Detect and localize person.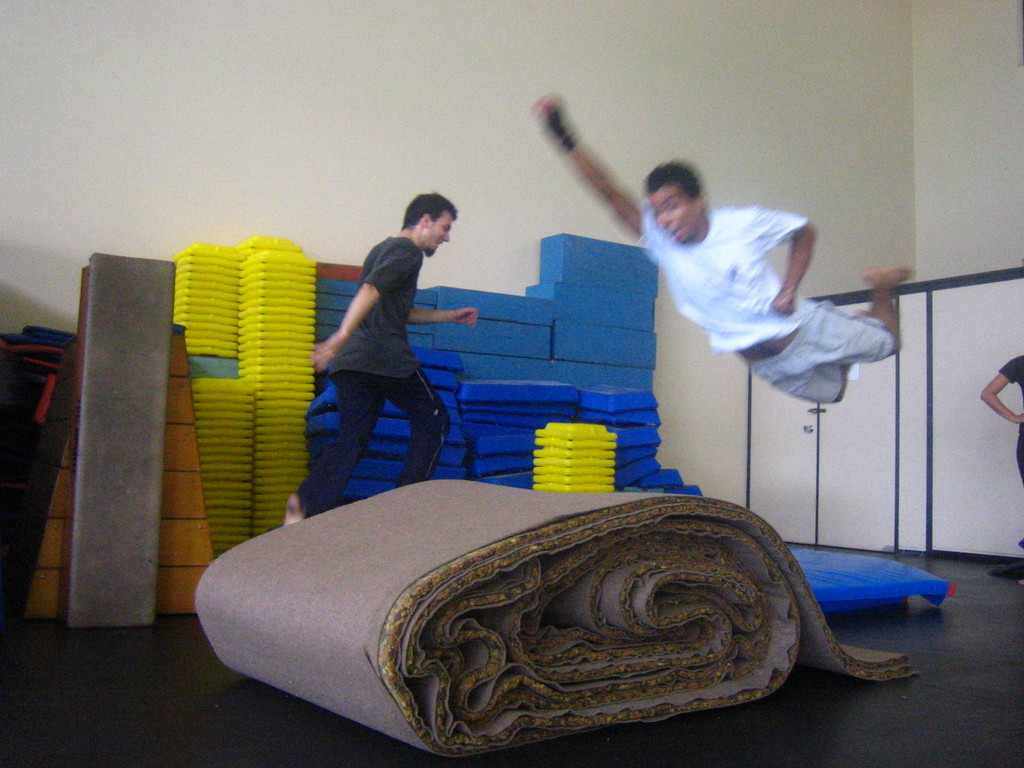
Localized at detection(282, 189, 479, 525).
